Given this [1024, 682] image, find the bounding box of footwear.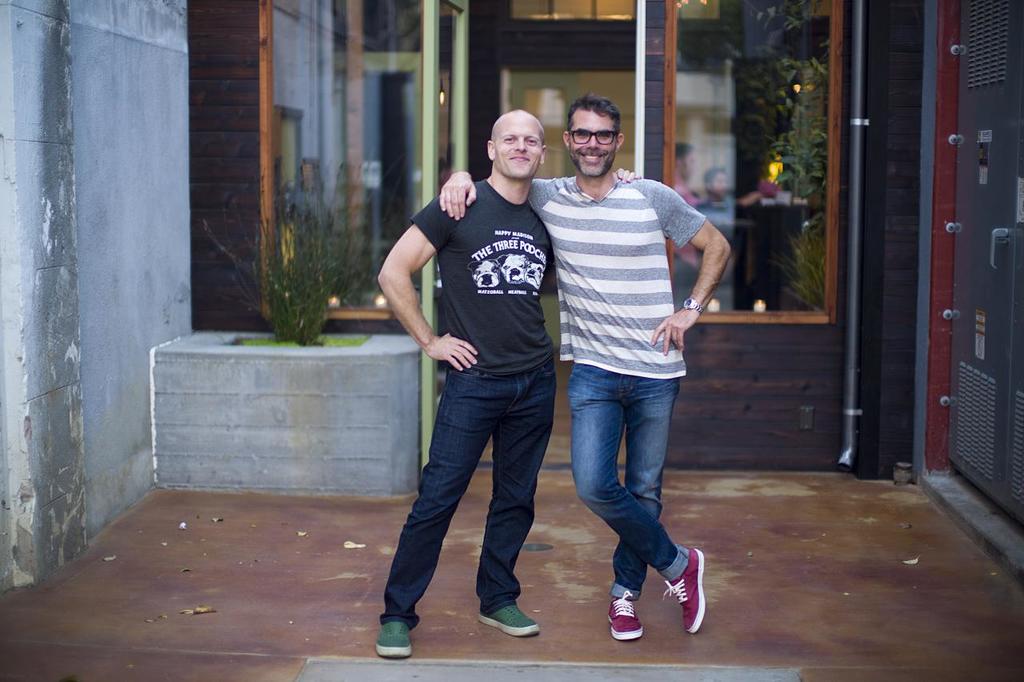
region(605, 589, 645, 639).
